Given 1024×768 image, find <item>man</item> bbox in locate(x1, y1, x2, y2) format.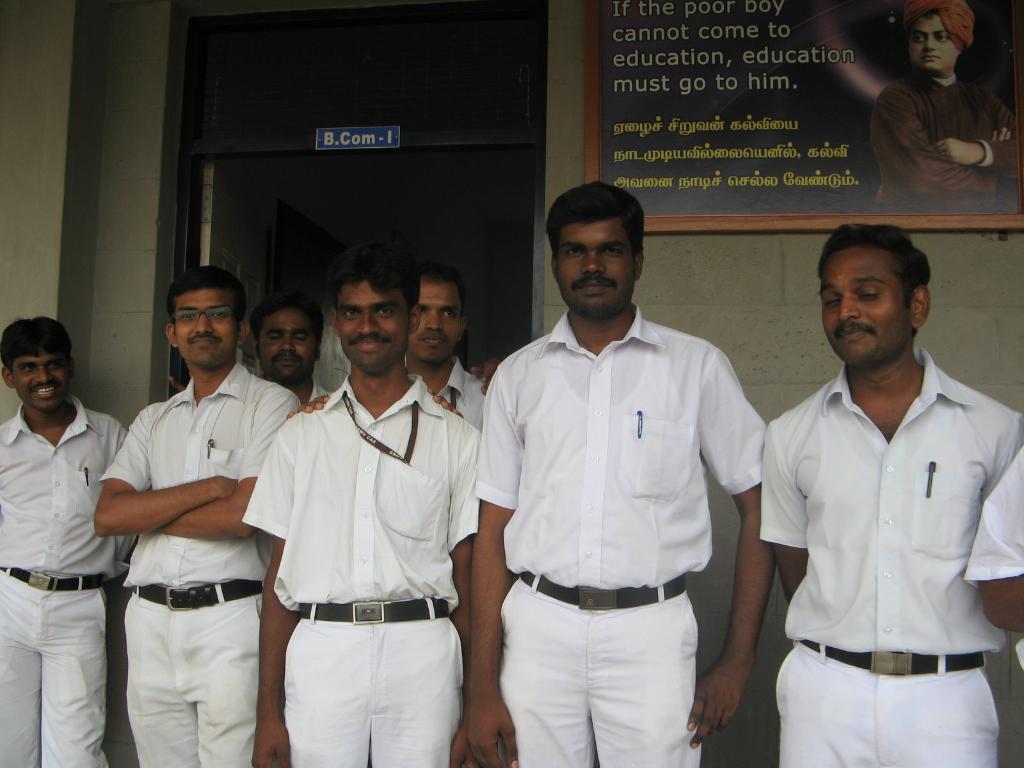
locate(92, 262, 298, 767).
